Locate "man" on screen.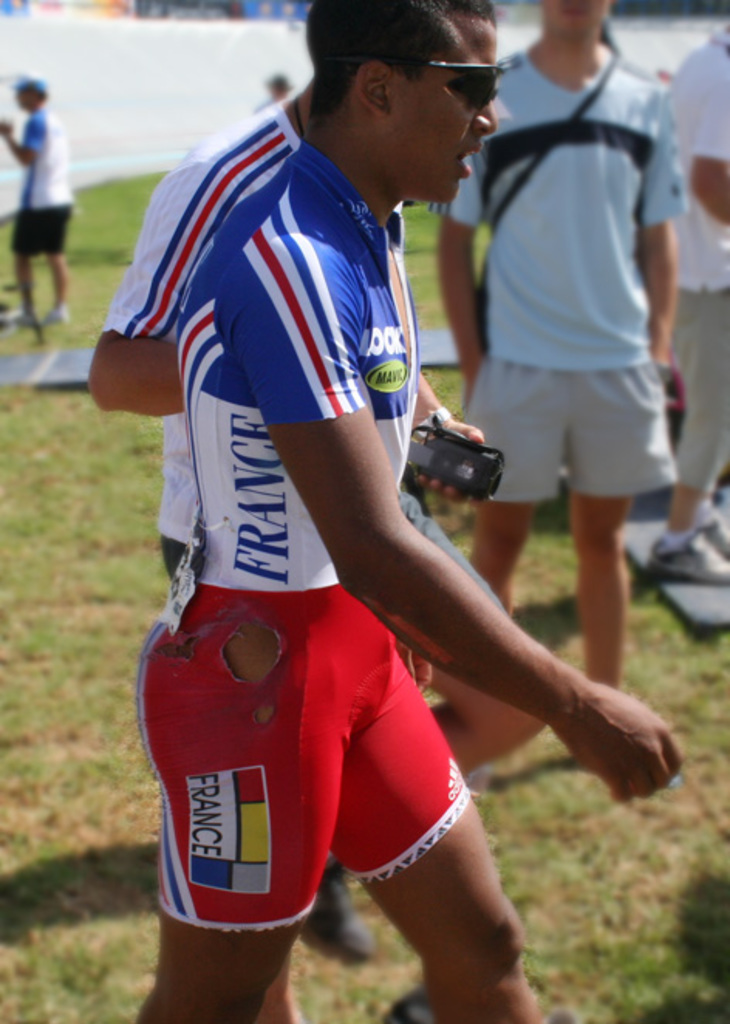
On screen at <region>0, 70, 70, 331</region>.
